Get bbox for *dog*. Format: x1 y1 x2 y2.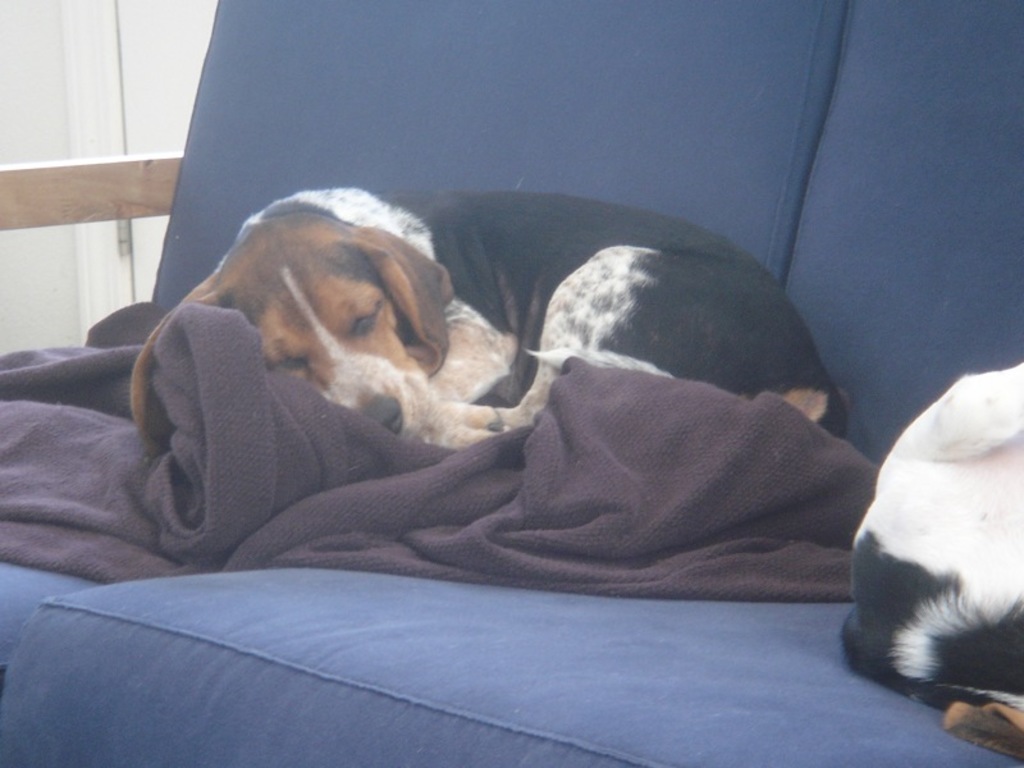
836 356 1023 756.
